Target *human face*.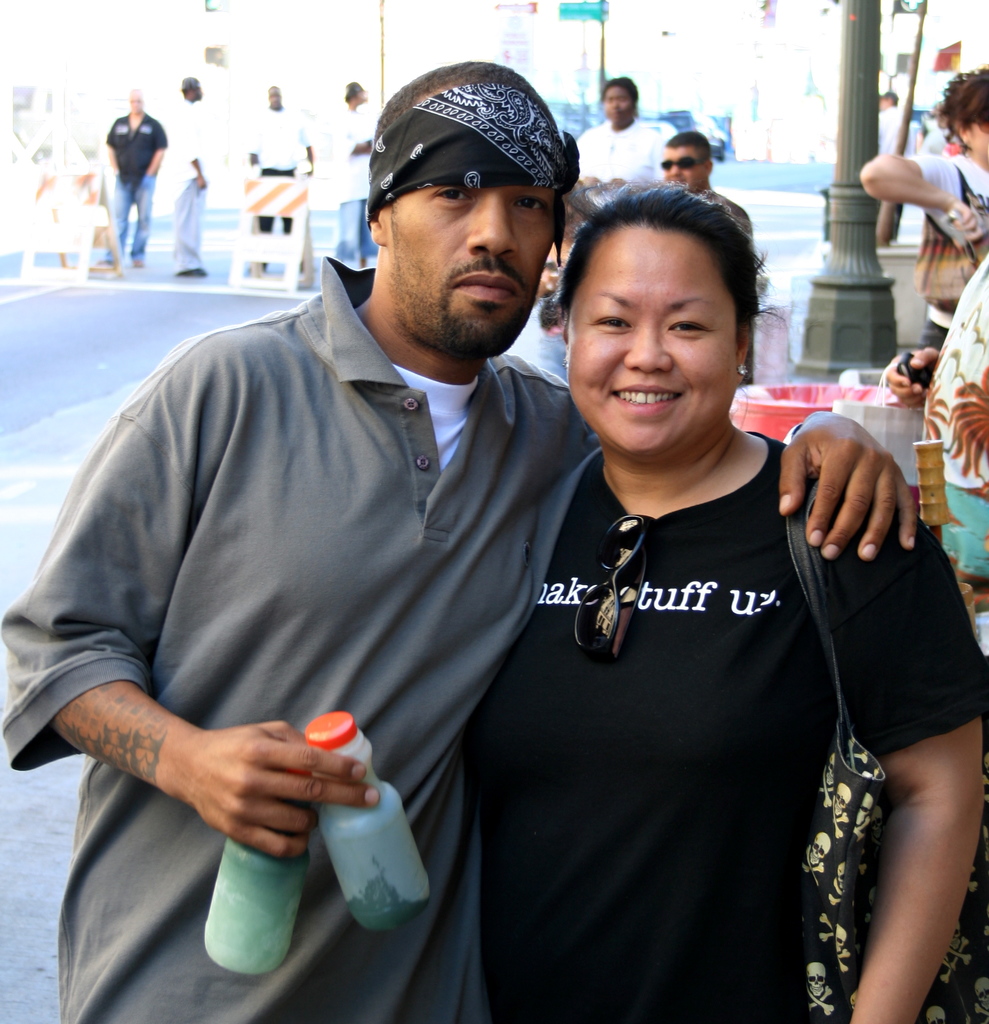
Target region: <region>970, 116, 988, 158</region>.
